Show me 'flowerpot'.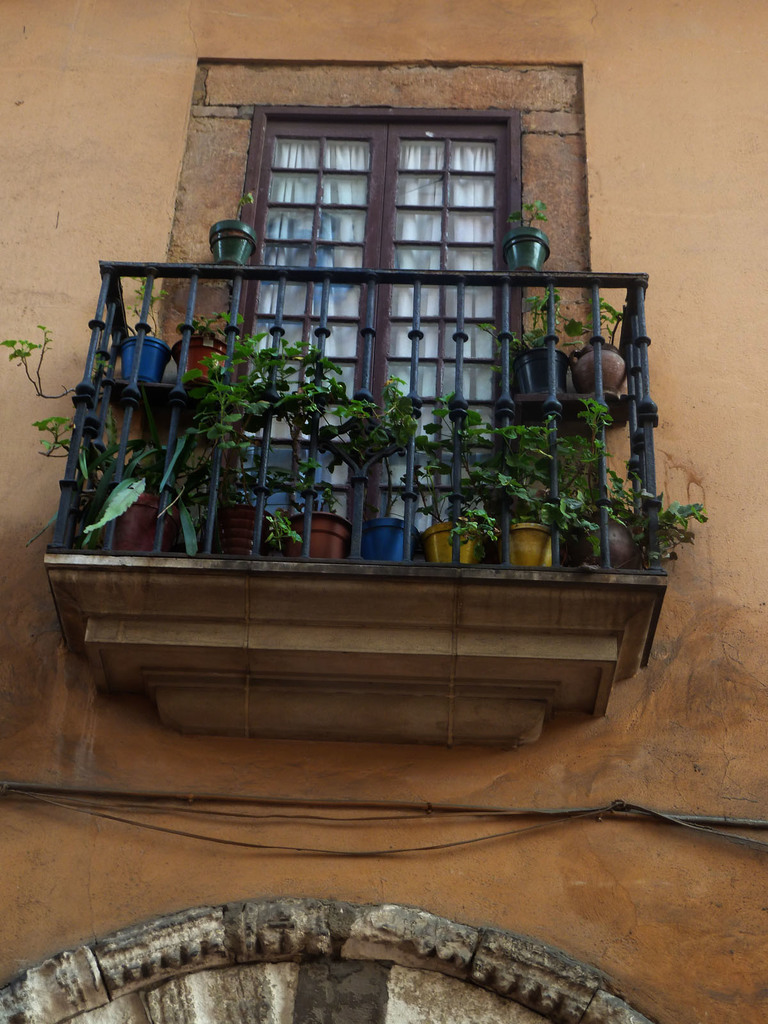
'flowerpot' is here: (x1=515, y1=350, x2=565, y2=389).
